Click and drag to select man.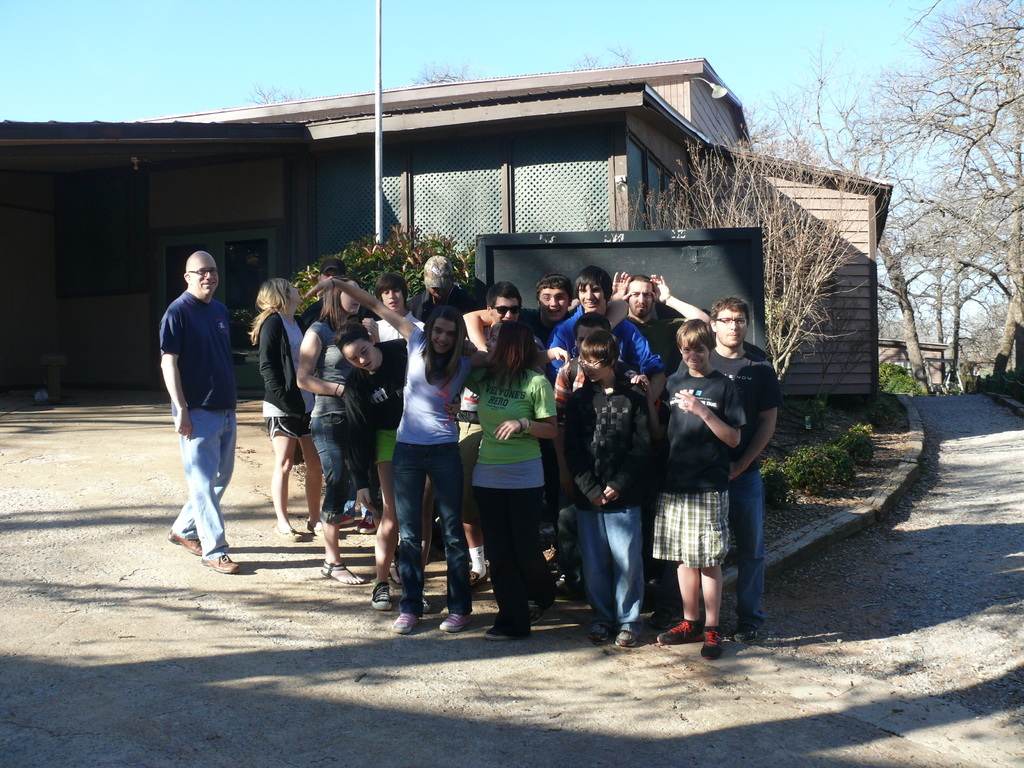
Selection: {"left": 406, "top": 252, "right": 480, "bottom": 324}.
